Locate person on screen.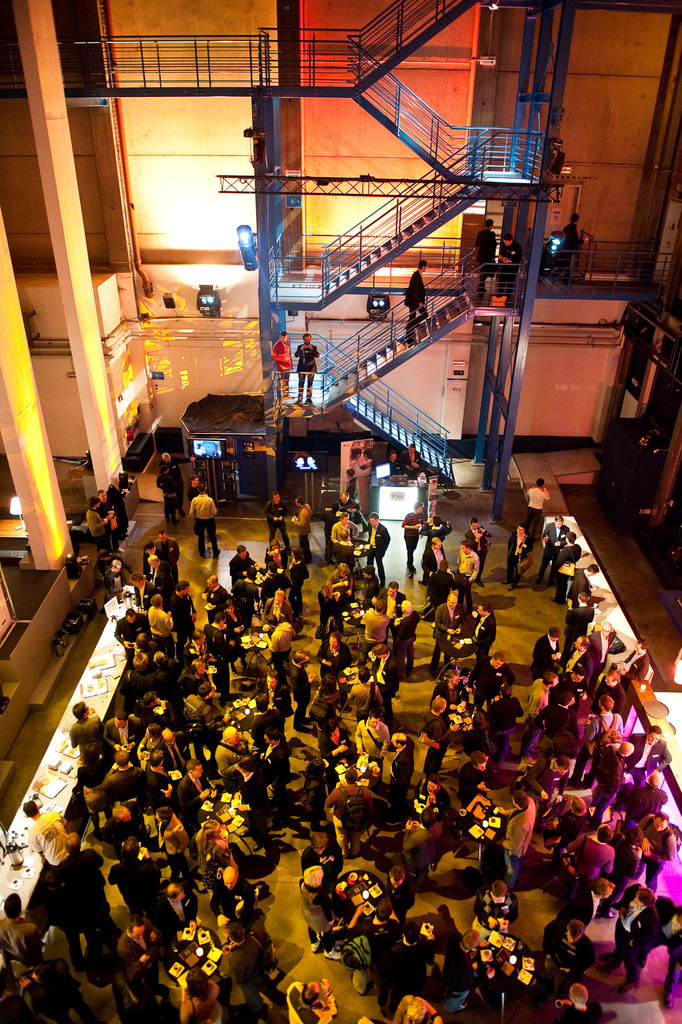
On screen at <bbox>298, 332, 320, 404</bbox>.
